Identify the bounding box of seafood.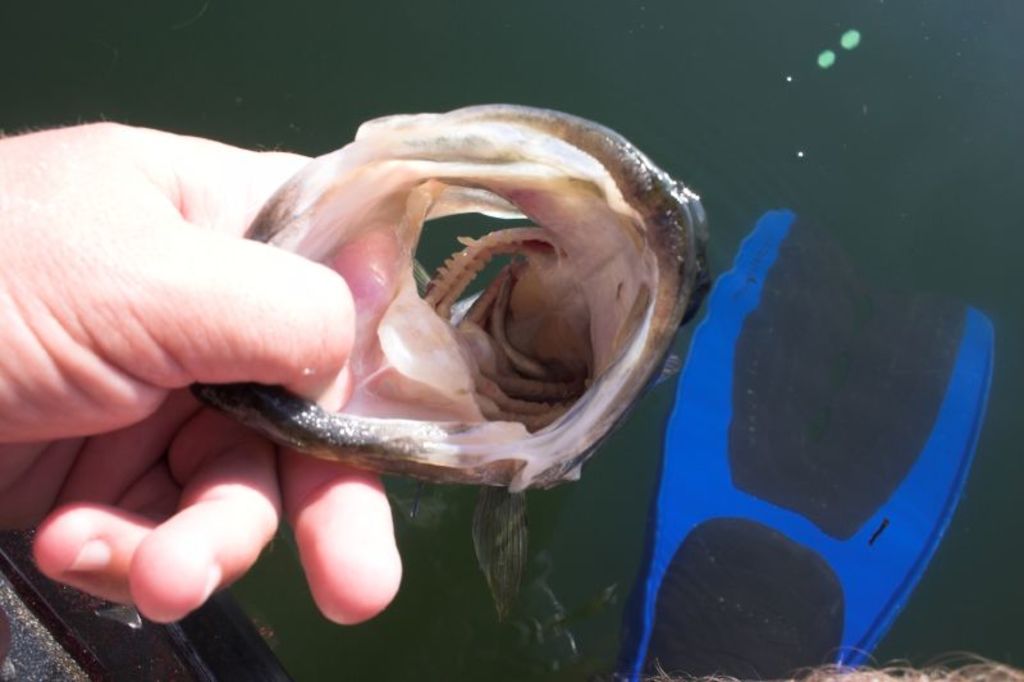
{"left": 188, "top": 99, "right": 716, "bottom": 617}.
